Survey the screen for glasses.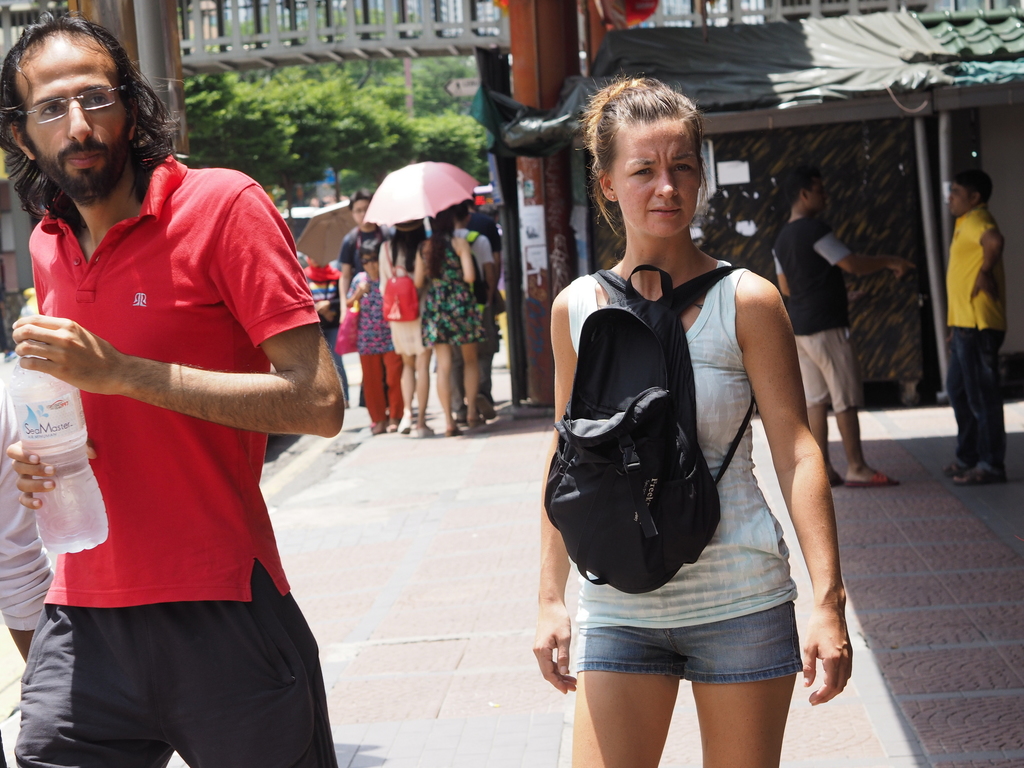
Survey found: [8, 75, 143, 129].
